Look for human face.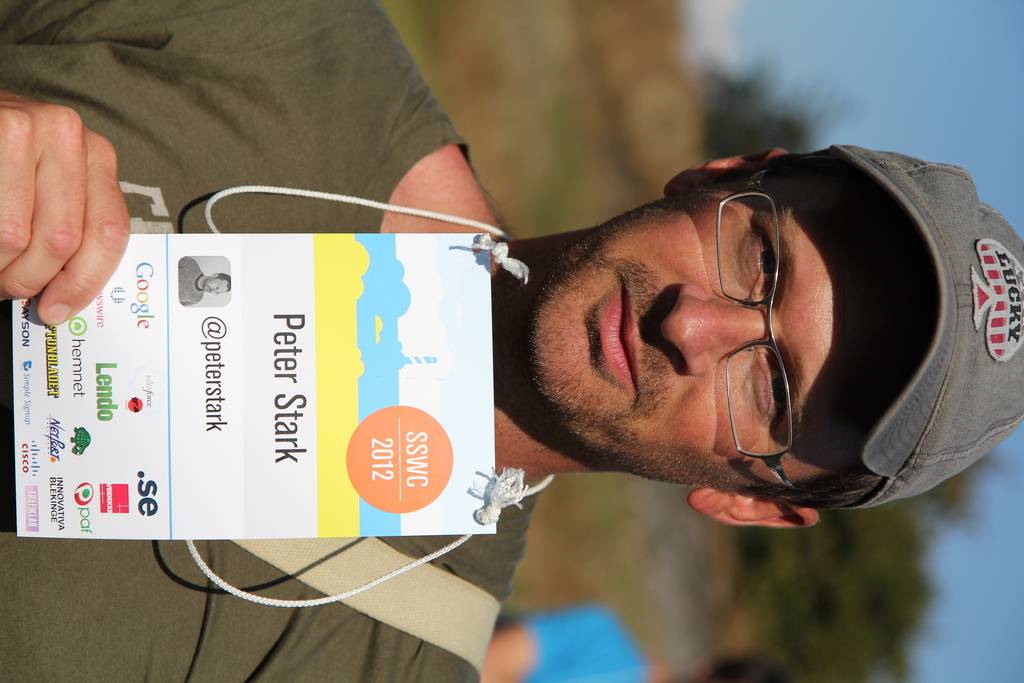
Found: left=530, top=177, right=932, bottom=488.
